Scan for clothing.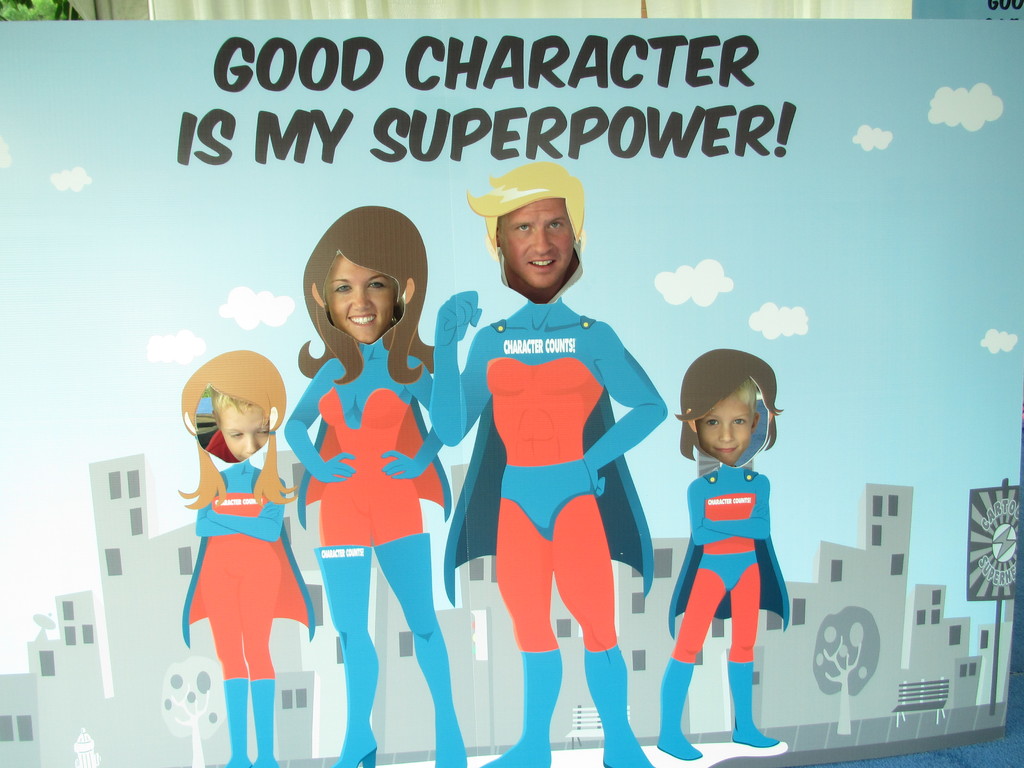
Scan result: 460 255 657 691.
